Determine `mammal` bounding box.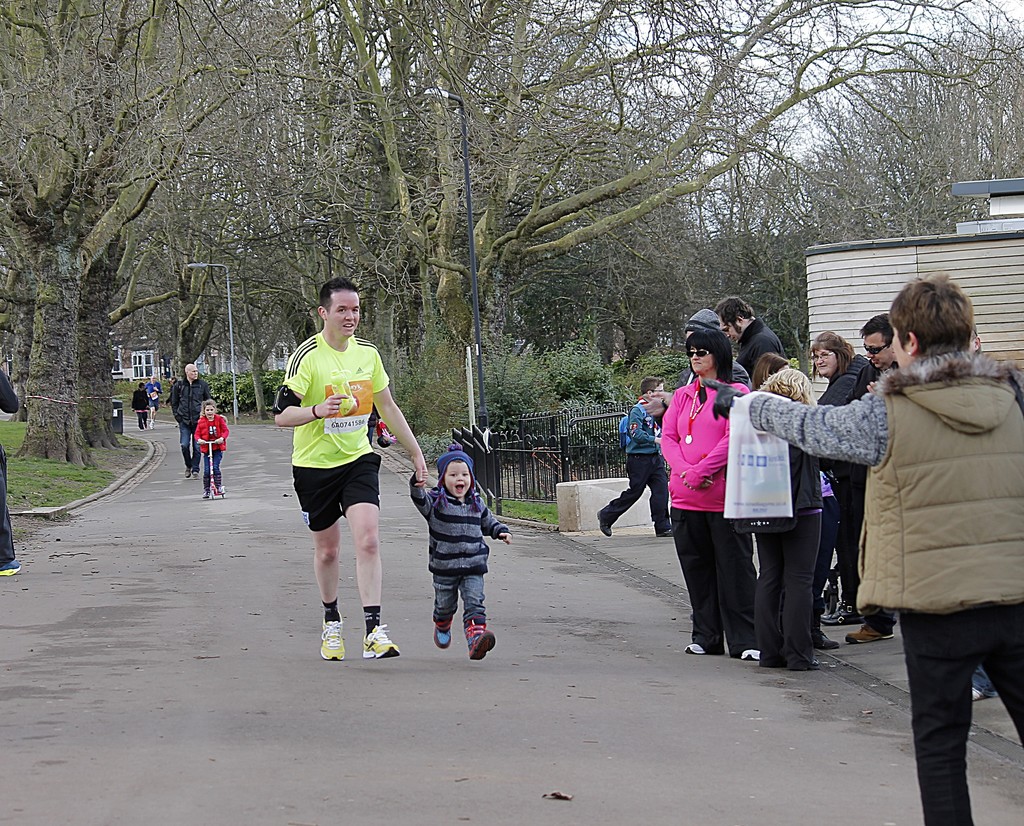
Determined: box(966, 327, 998, 702).
